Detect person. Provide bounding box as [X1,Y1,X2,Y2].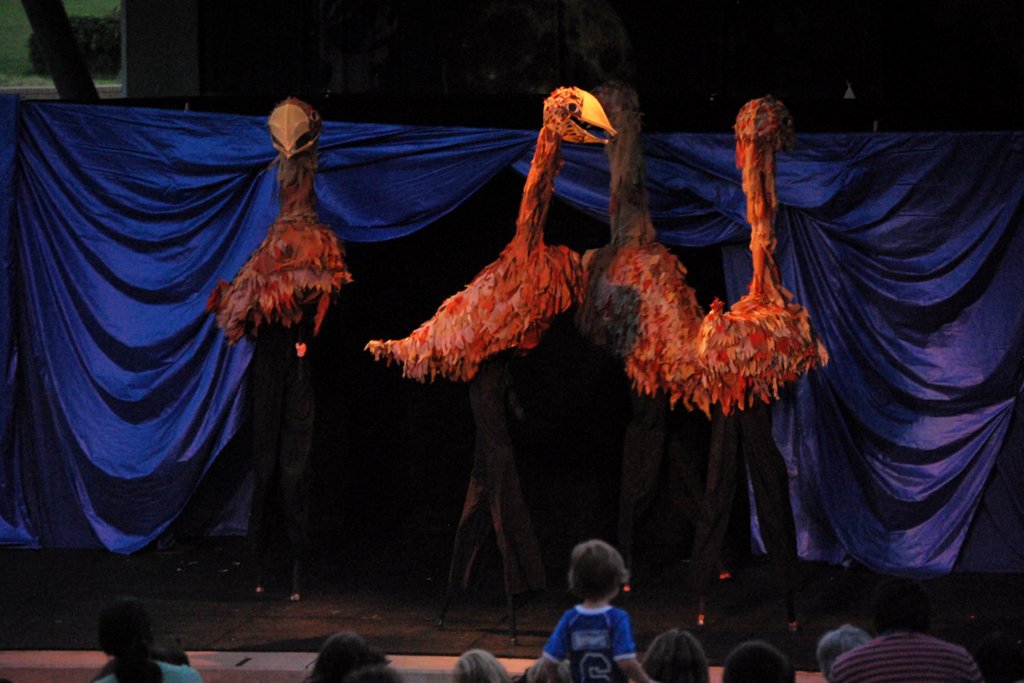
[826,579,981,682].
